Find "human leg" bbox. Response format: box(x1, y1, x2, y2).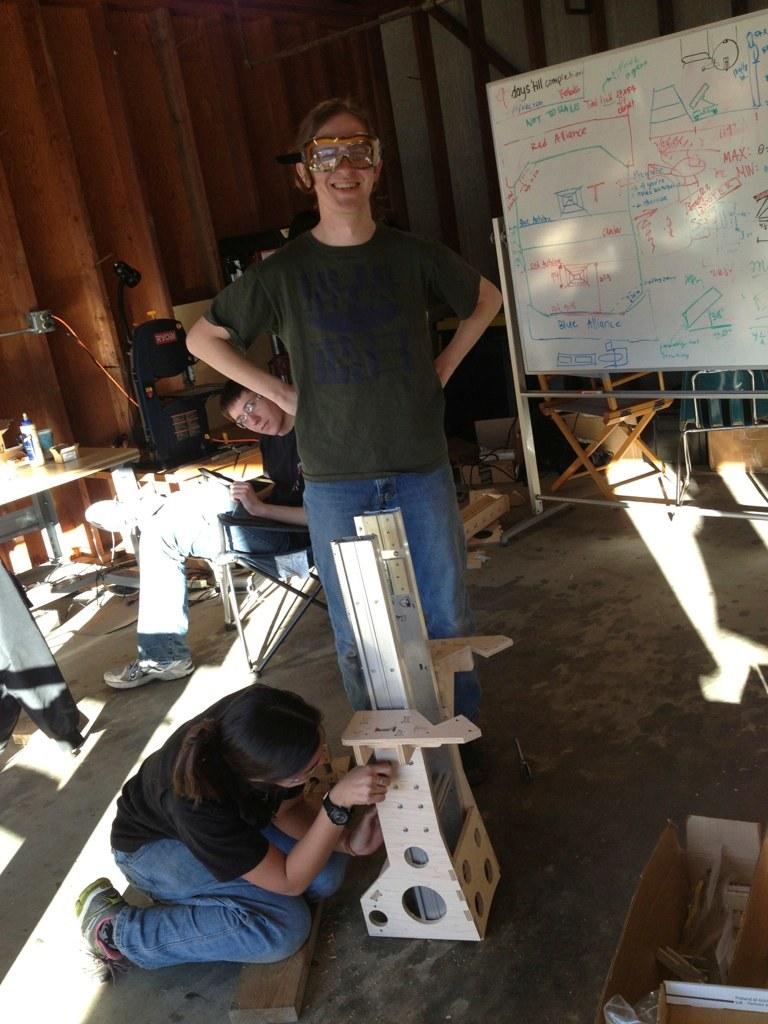
box(382, 436, 458, 634).
